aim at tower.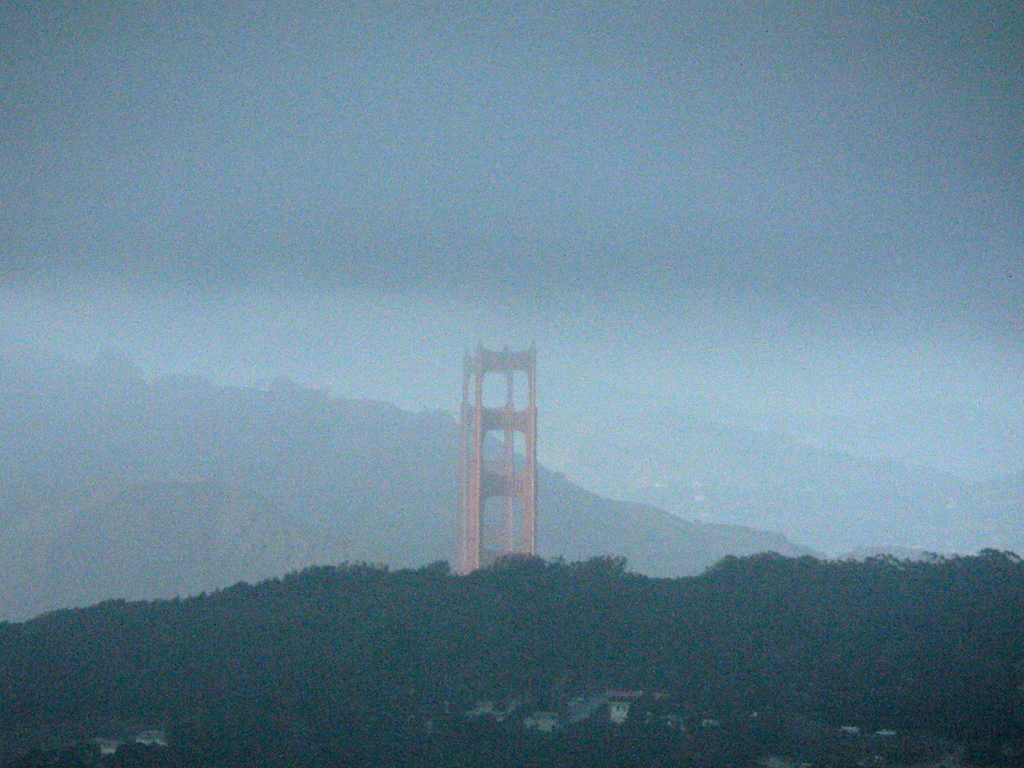
Aimed at 454/338/541/584.
